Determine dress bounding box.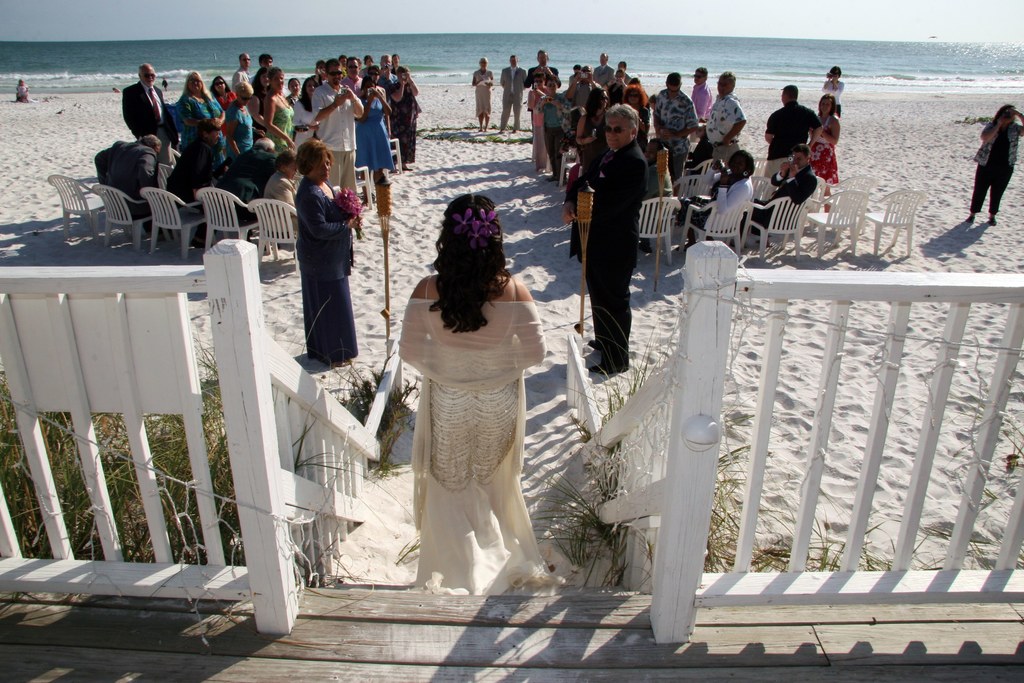
Determined: box(356, 99, 392, 170).
